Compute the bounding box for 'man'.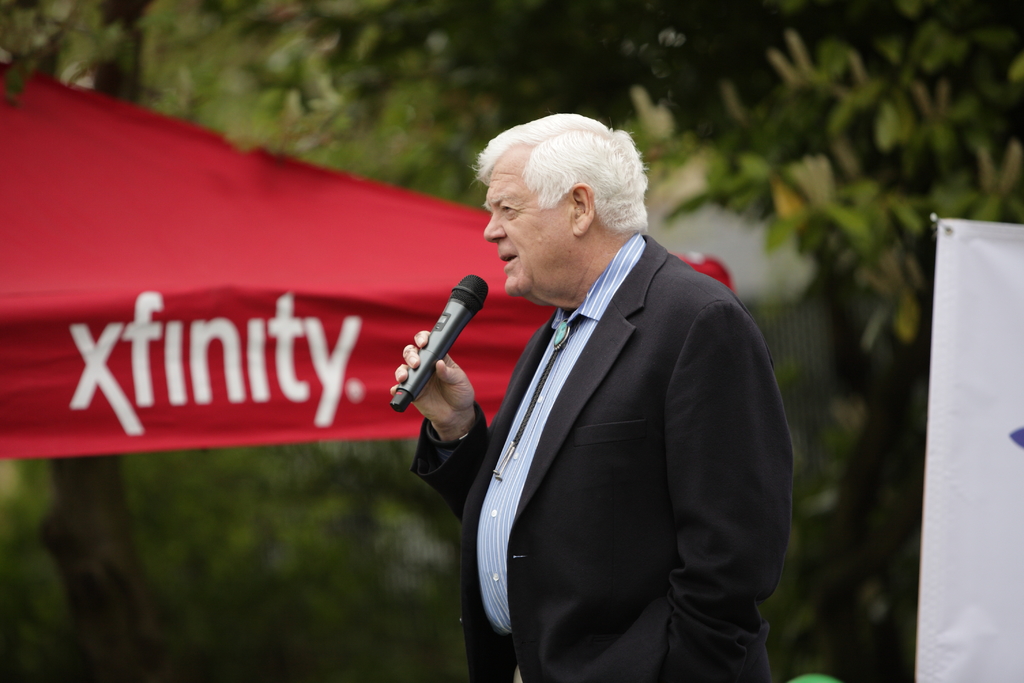
l=401, t=96, r=794, b=679.
